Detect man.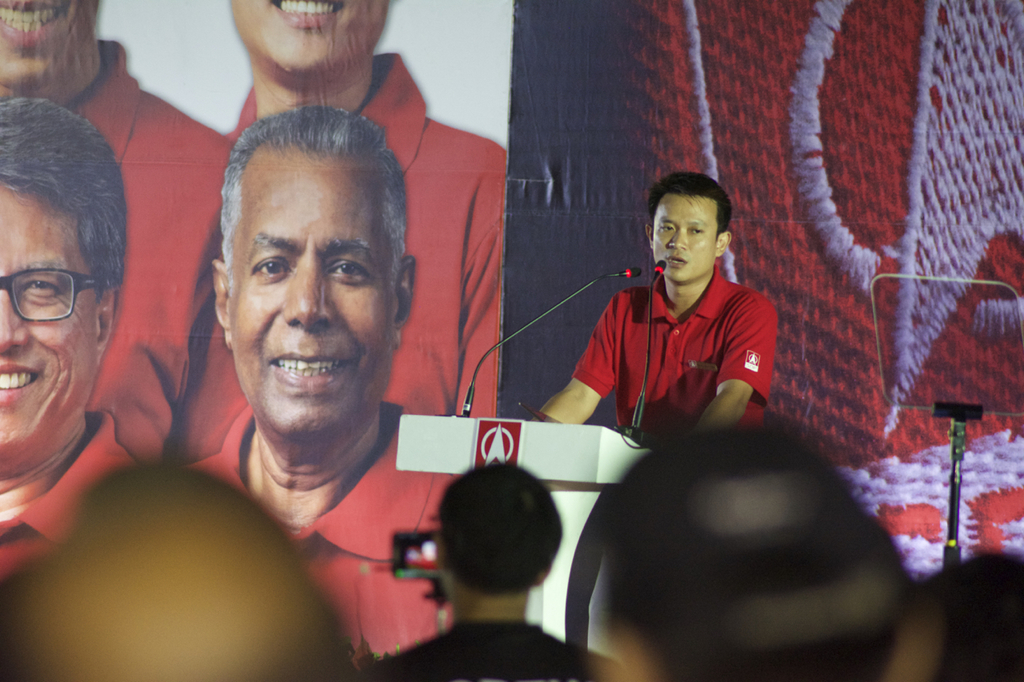
Detected at l=184, t=101, r=460, b=673.
